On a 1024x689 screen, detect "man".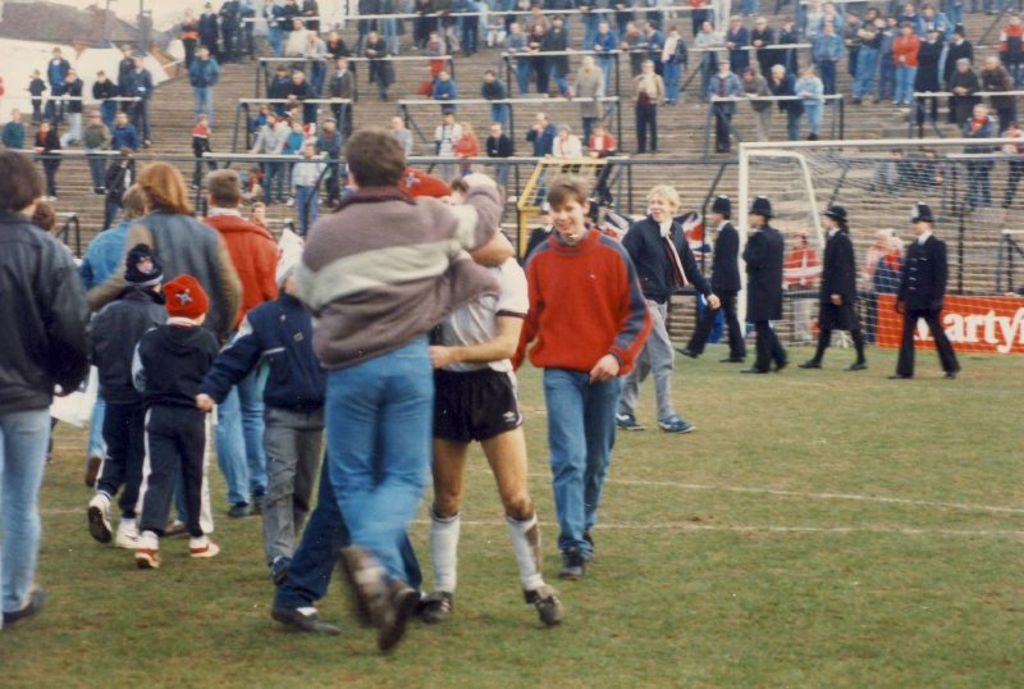
<region>771, 64, 800, 141</region>.
